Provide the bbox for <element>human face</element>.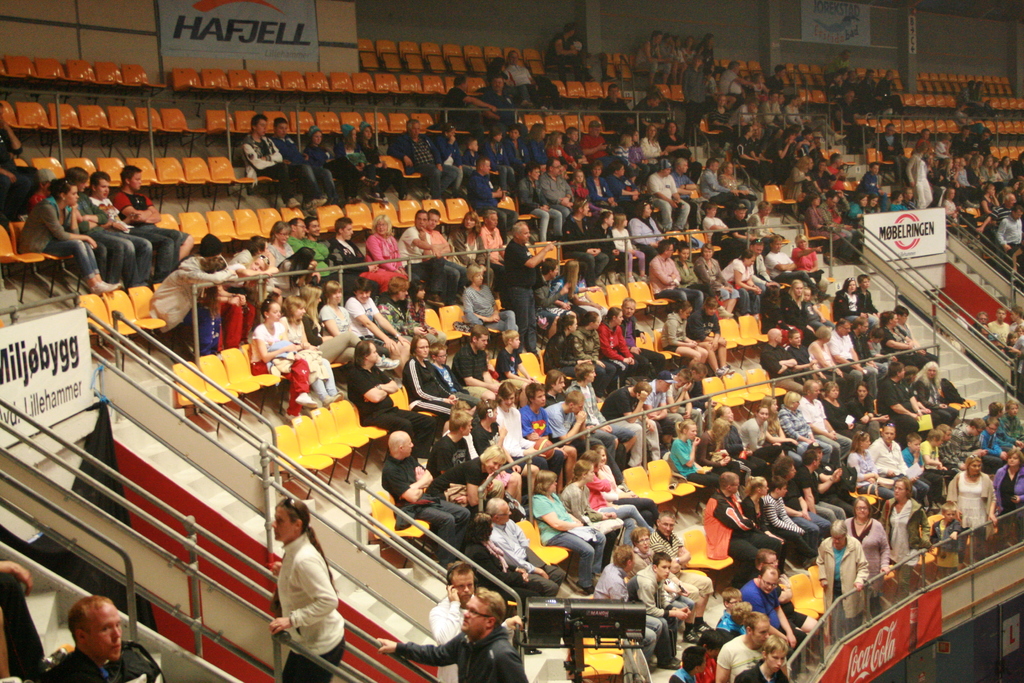
bbox=[650, 125, 657, 137].
